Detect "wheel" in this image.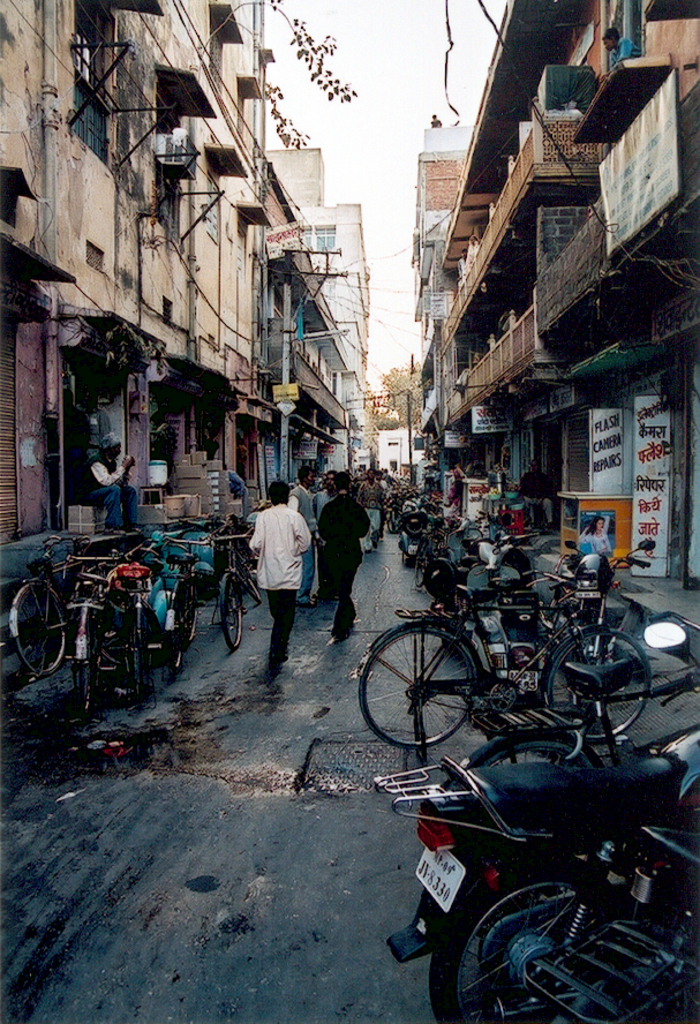
Detection: Rect(449, 874, 656, 1009).
